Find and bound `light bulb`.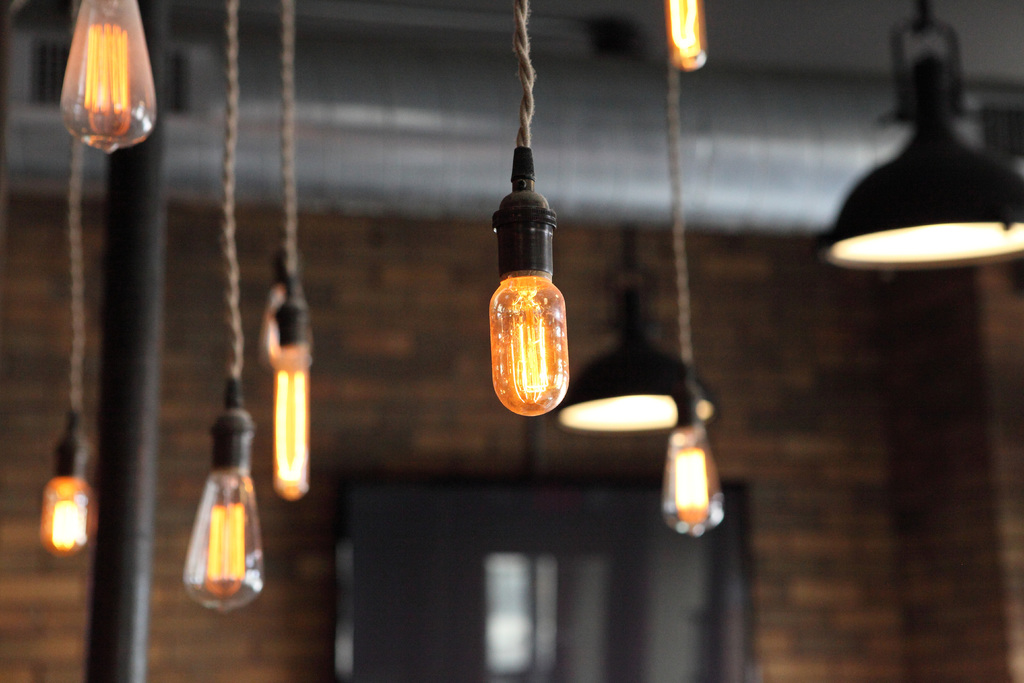
Bound: <bbox>40, 448, 98, 557</bbox>.
